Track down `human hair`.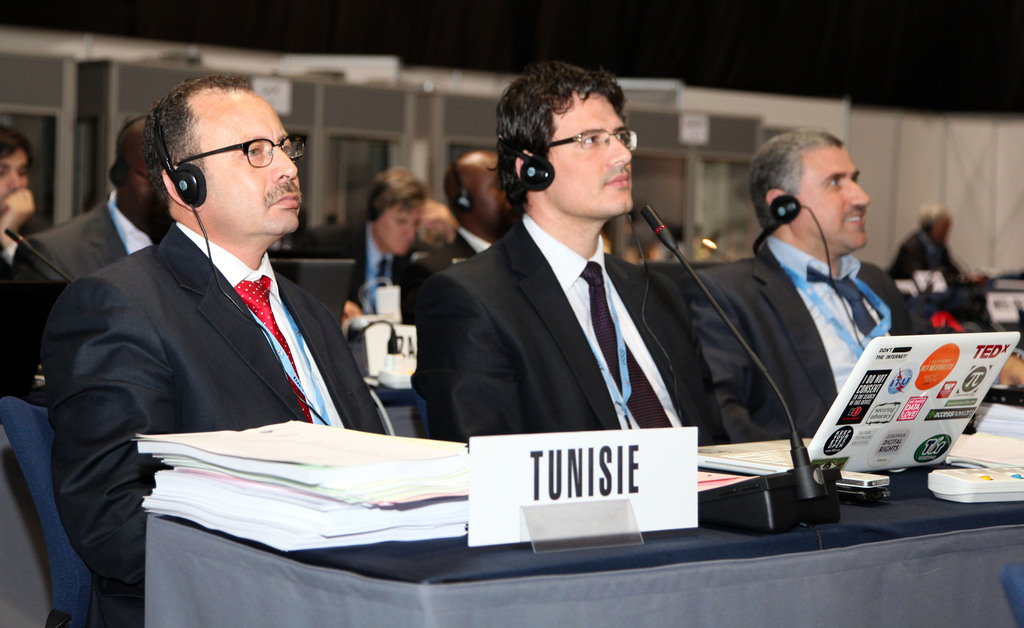
Tracked to rect(416, 200, 460, 249).
